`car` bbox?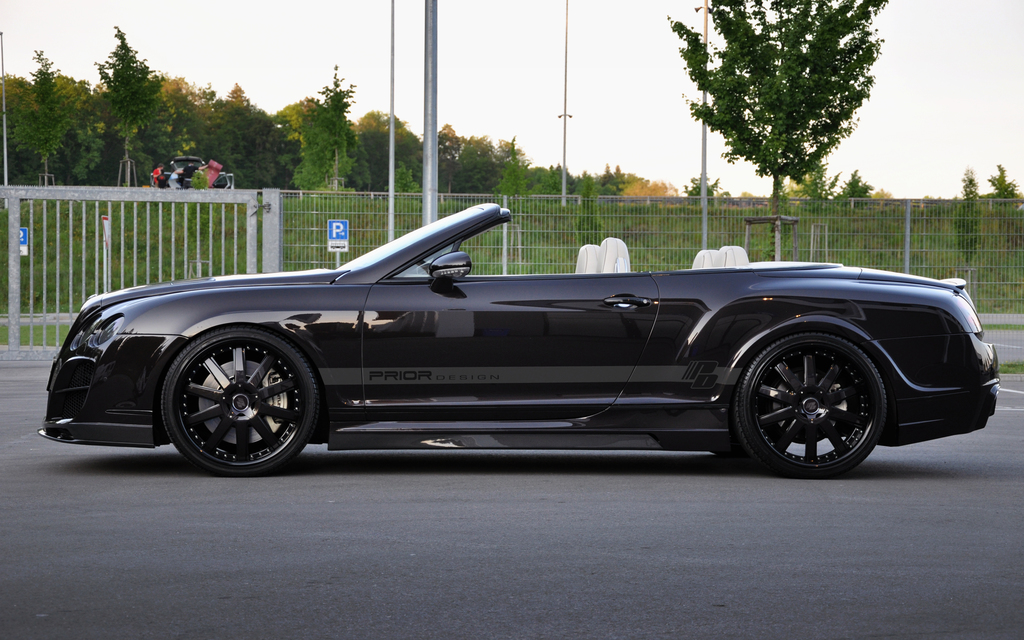
[42, 203, 1002, 477]
